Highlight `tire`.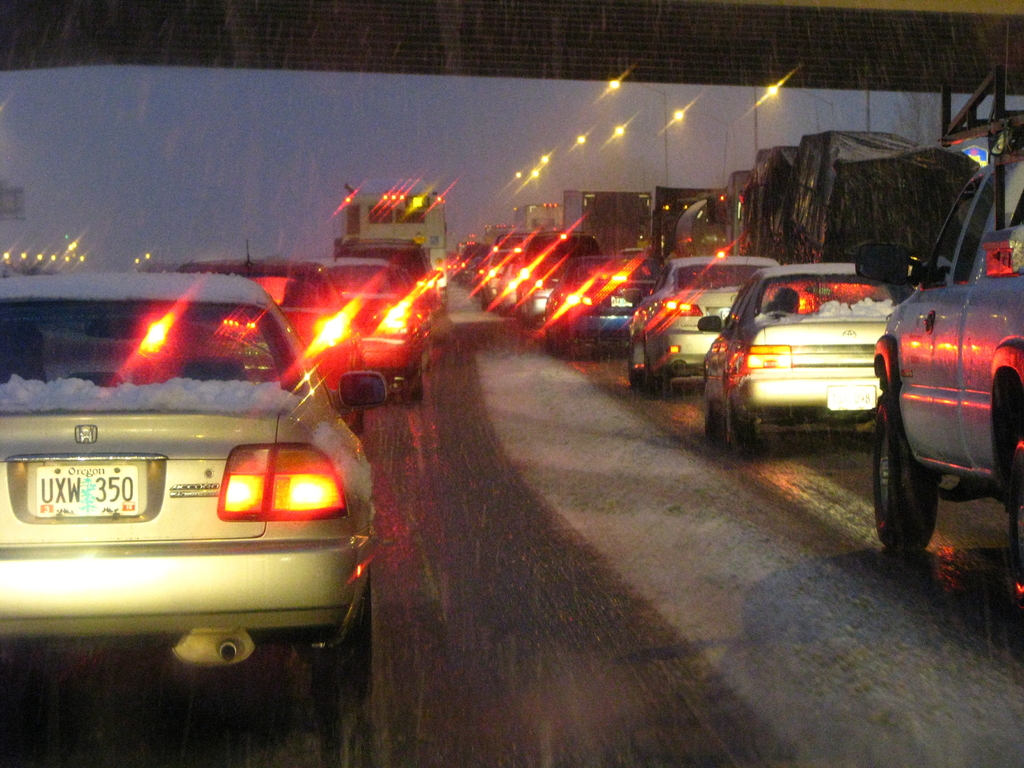
Highlighted region: select_region(862, 406, 916, 553).
